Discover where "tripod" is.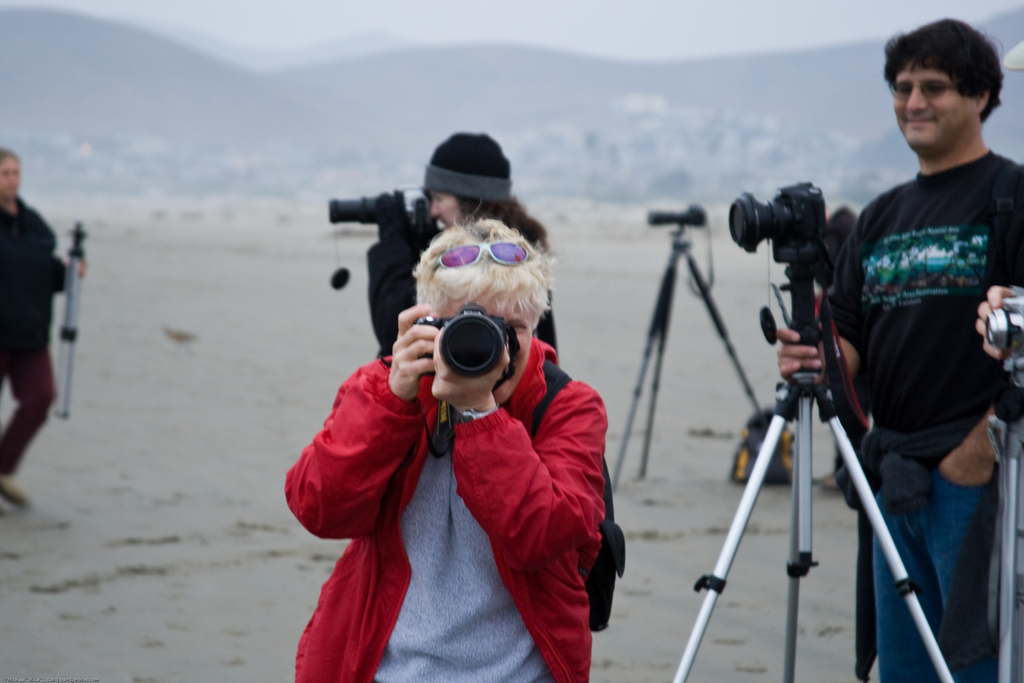
Discovered at [671,240,961,682].
